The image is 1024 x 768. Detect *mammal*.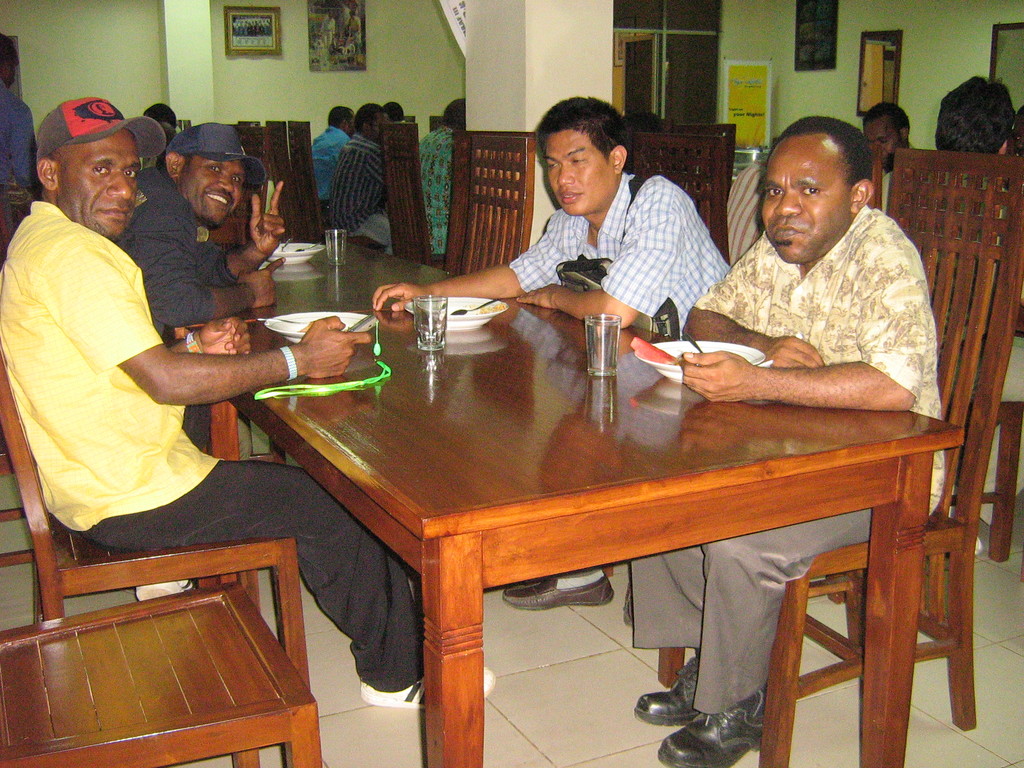
Detection: region(910, 68, 1023, 495).
